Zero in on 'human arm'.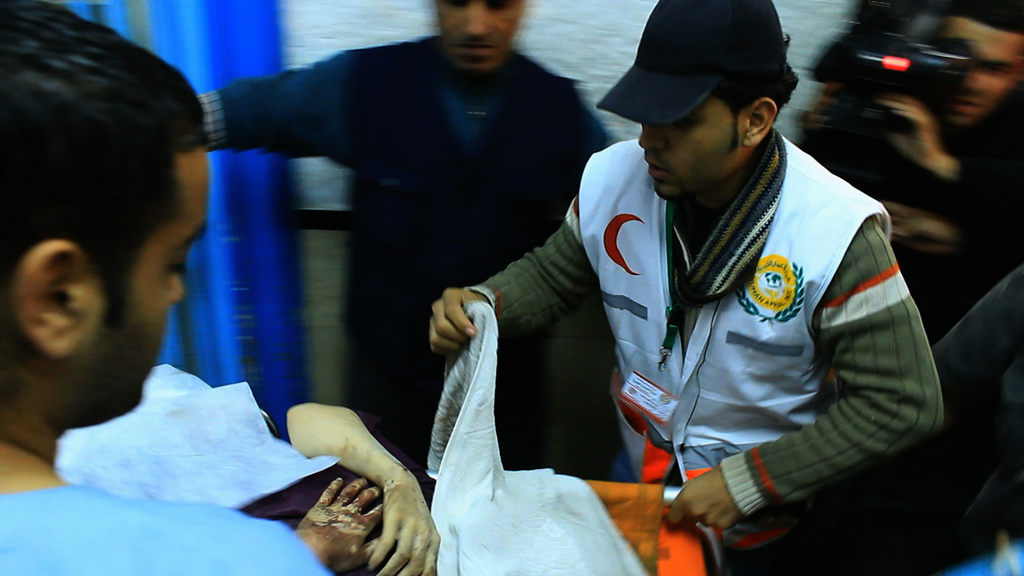
Zeroed in: <region>868, 79, 1023, 210</region>.
